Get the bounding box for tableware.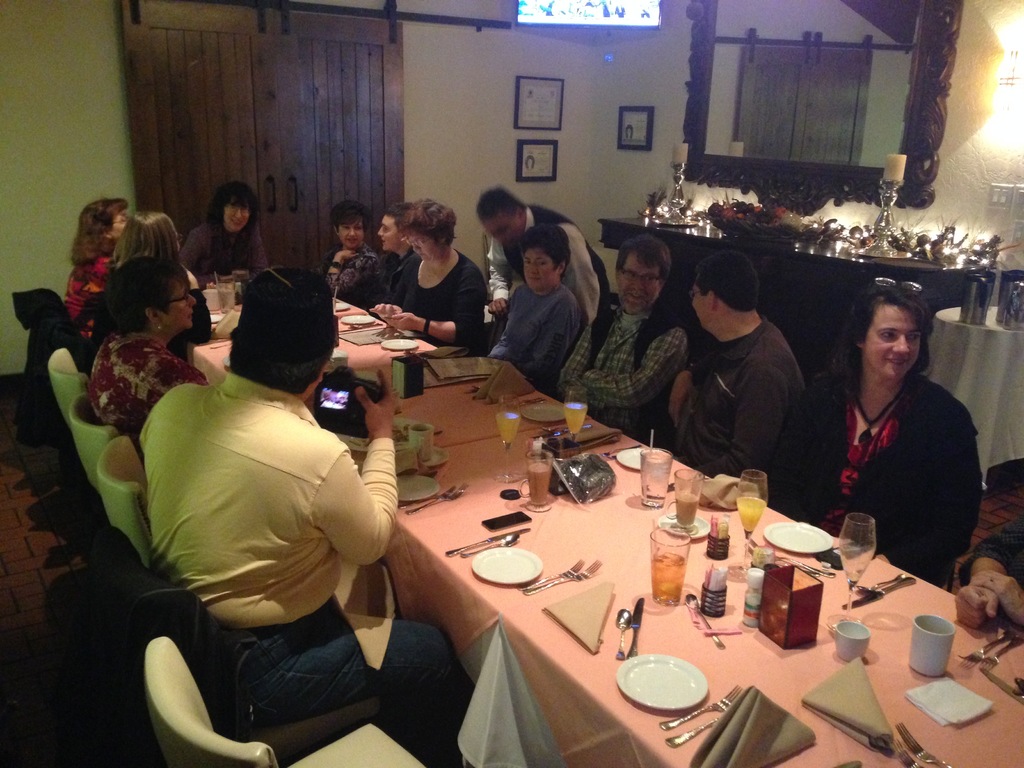
[left=380, top=338, right=421, bottom=353].
